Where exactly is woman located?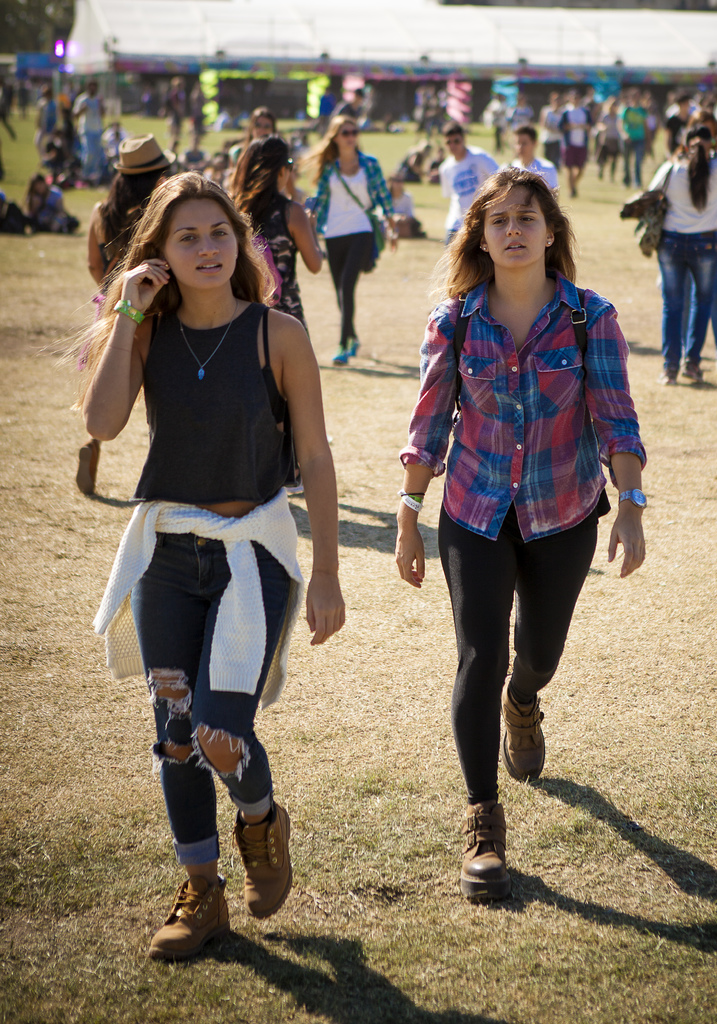
Its bounding box is 51:170:350:963.
